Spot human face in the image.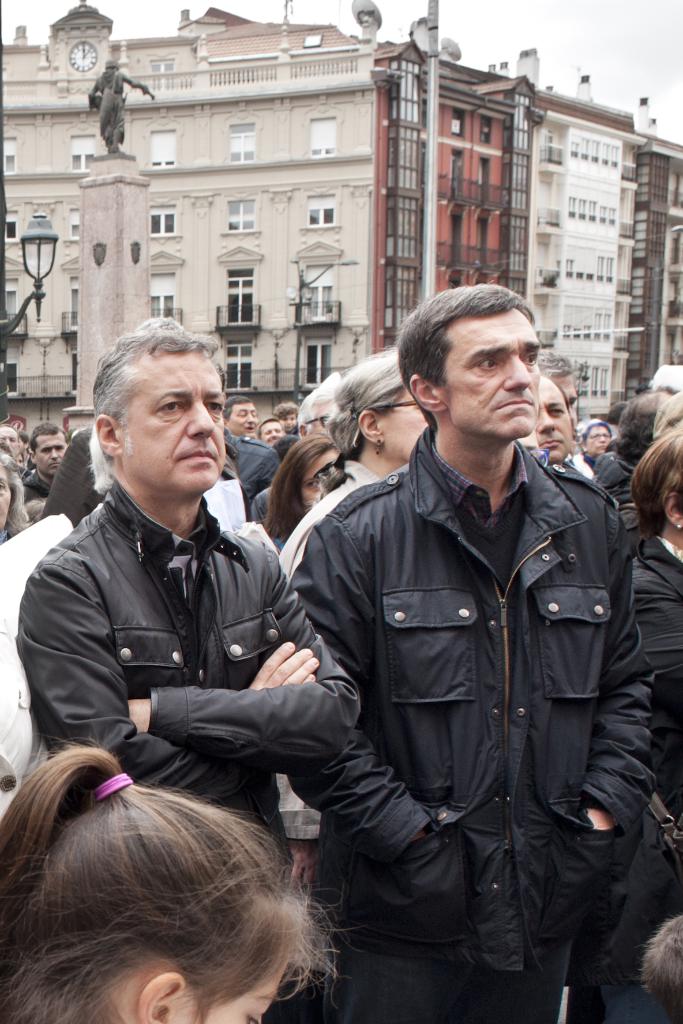
human face found at [35, 435, 67, 472].
